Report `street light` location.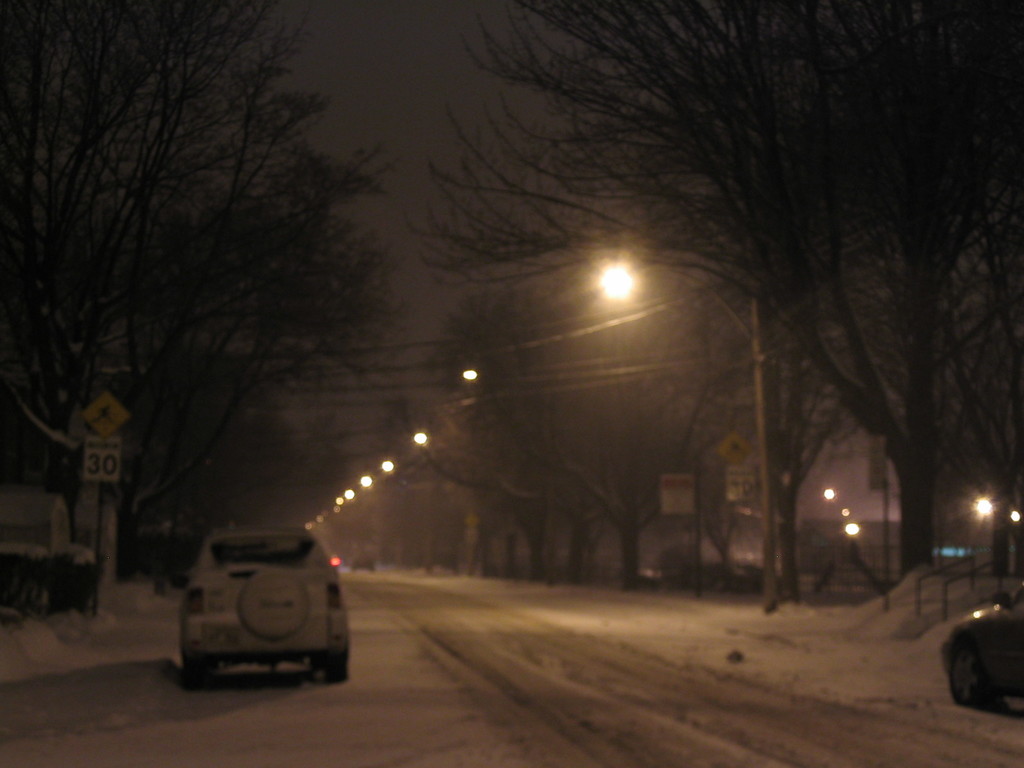
Report: (x1=376, y1=455, x2=399, y2=475).
